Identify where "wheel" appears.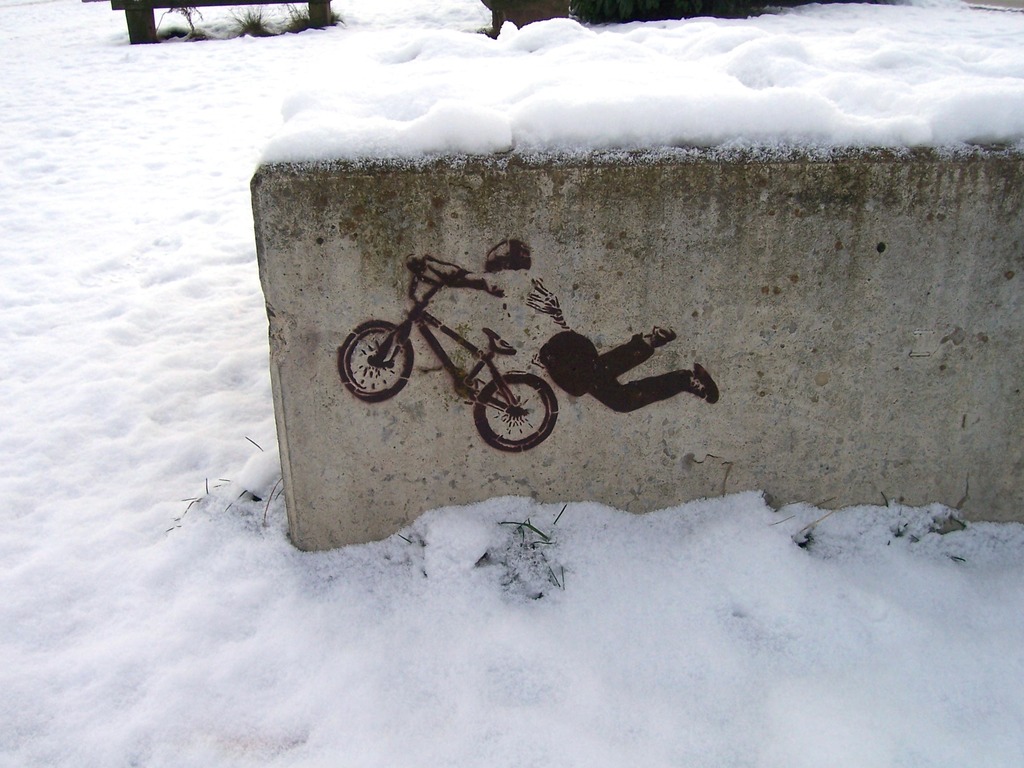
Appears at <region>335, 320, 415, 403</region>.
